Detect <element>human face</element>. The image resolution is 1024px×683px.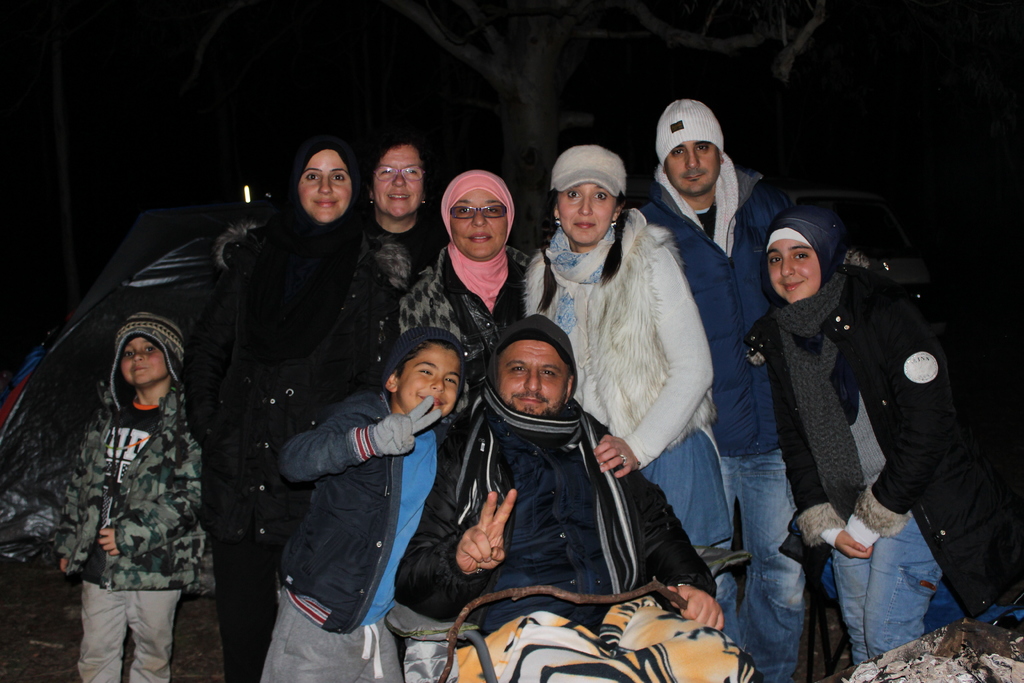
372,147,425,215.
